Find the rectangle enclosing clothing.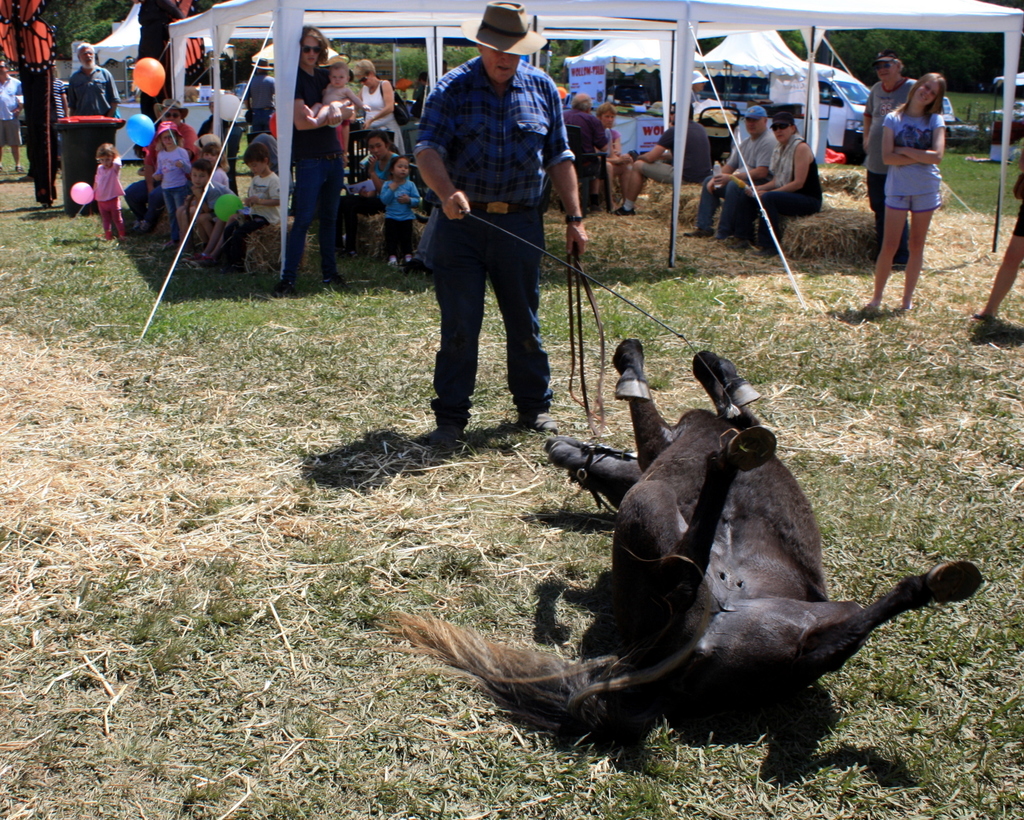
863/71/922/246.
